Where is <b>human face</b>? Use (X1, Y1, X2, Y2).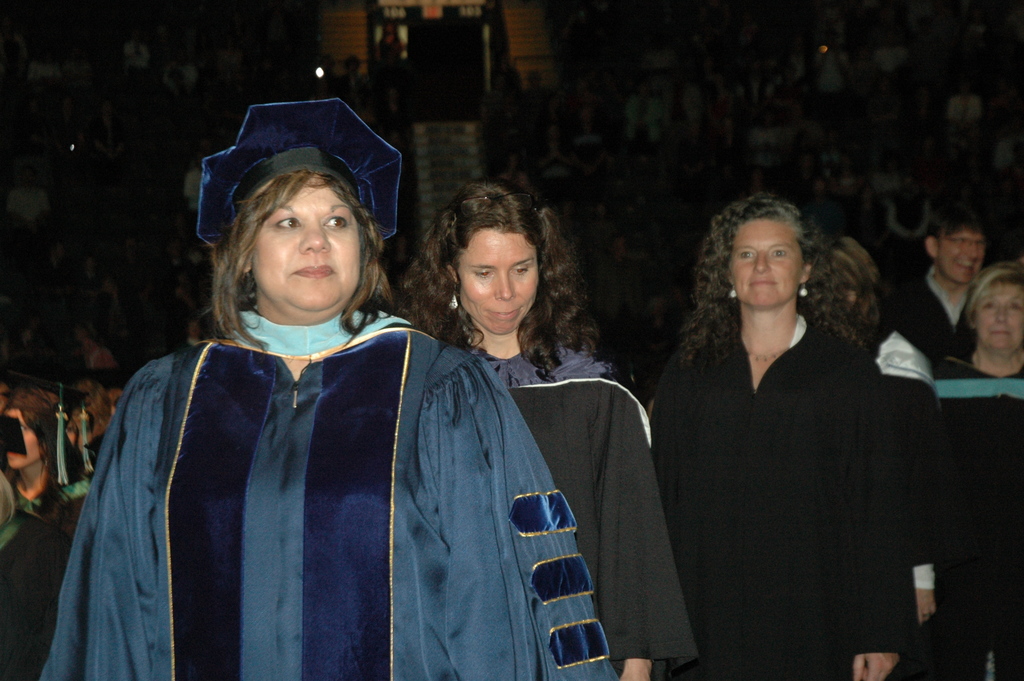
(247, 168, 360, 300).
